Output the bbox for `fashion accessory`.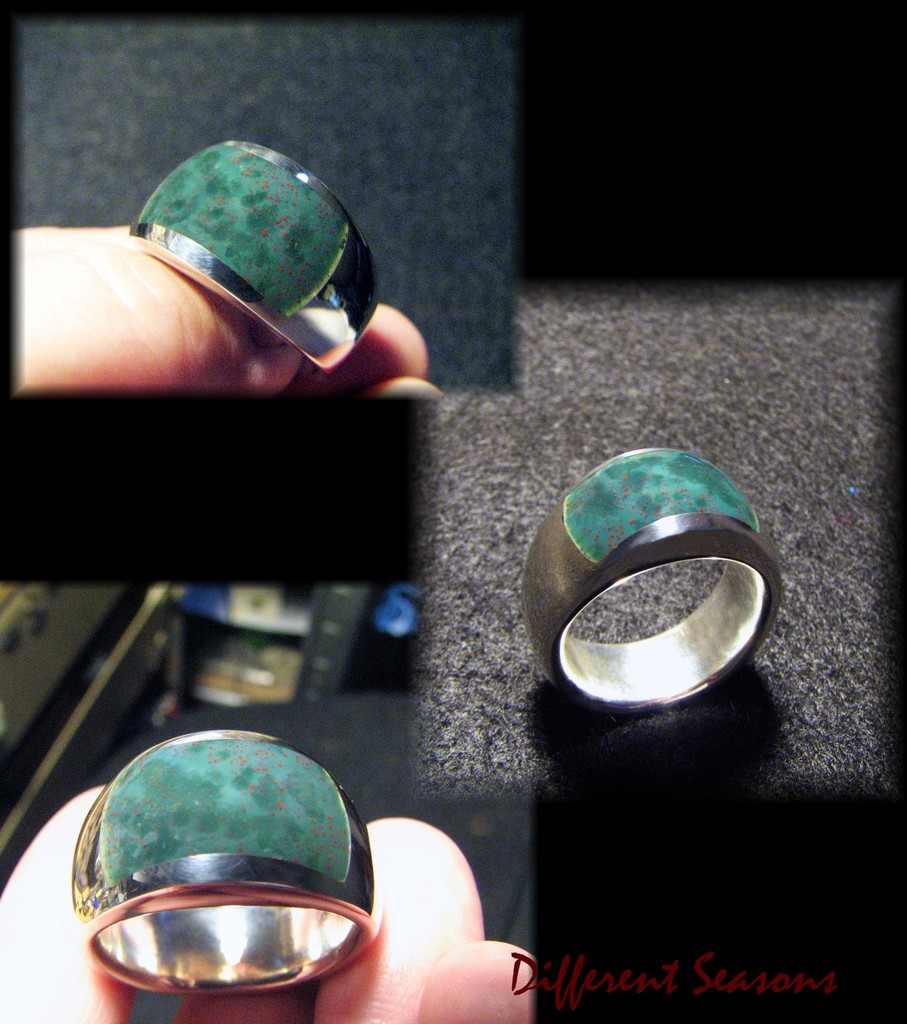
(x1=523, y1=449, x2=779, y2=707).
